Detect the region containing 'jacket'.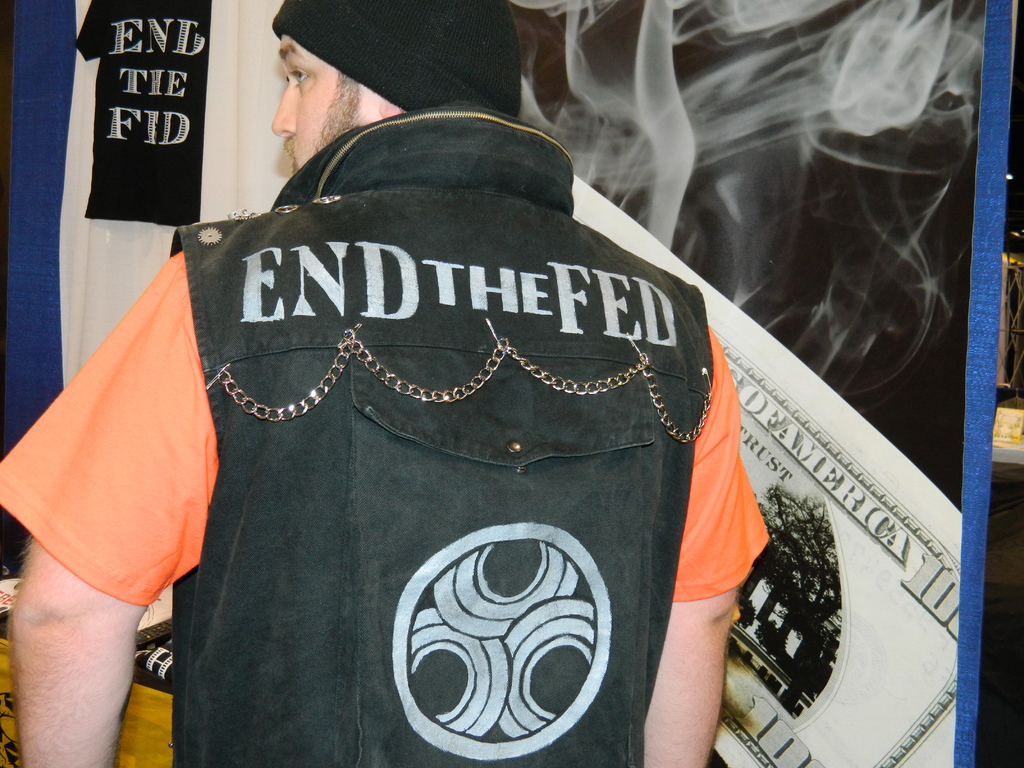
166:97:707:767.
